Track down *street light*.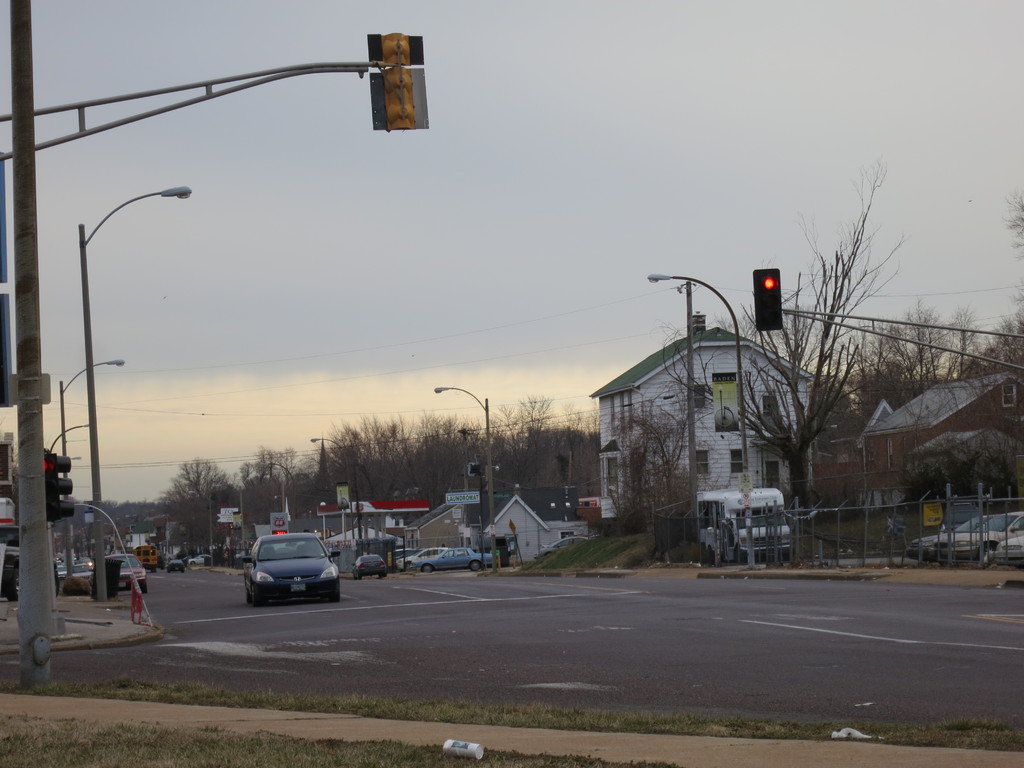
Tracked to [48, 419, 95, 457].
